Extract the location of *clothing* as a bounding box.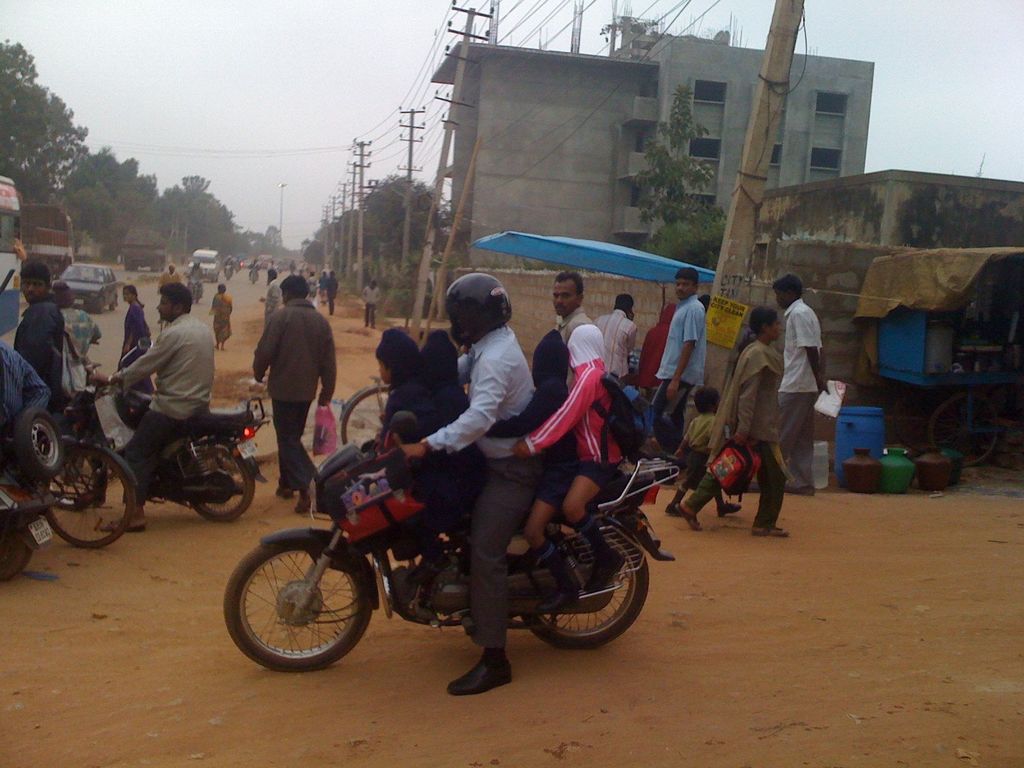
detection(115, 297, 152, 389).
